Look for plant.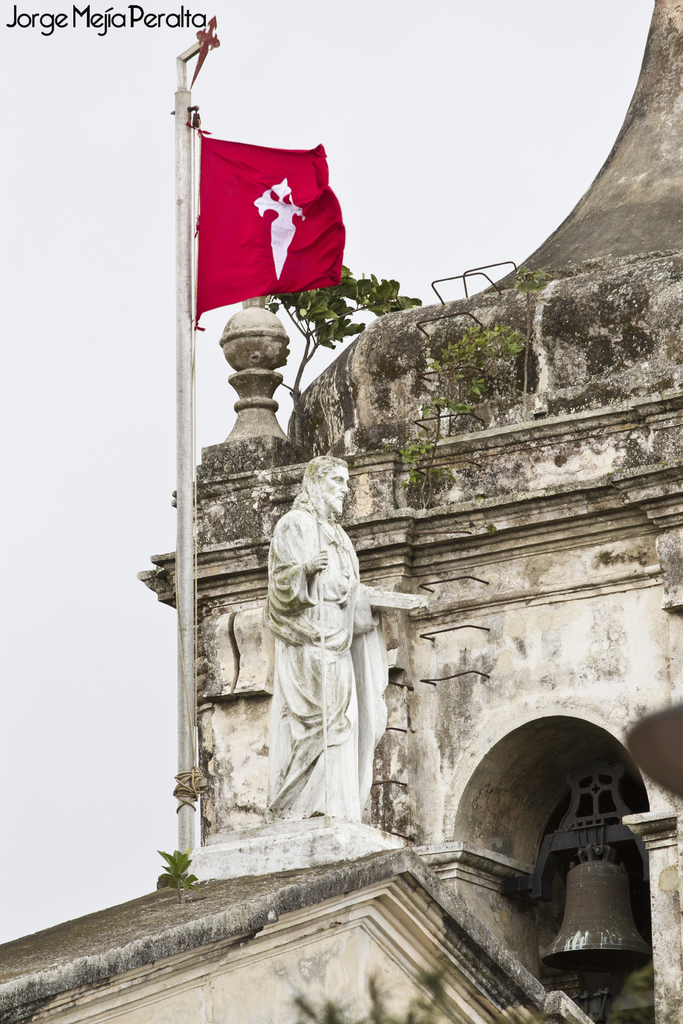
Found: box=[514, 262, 542, 296].
